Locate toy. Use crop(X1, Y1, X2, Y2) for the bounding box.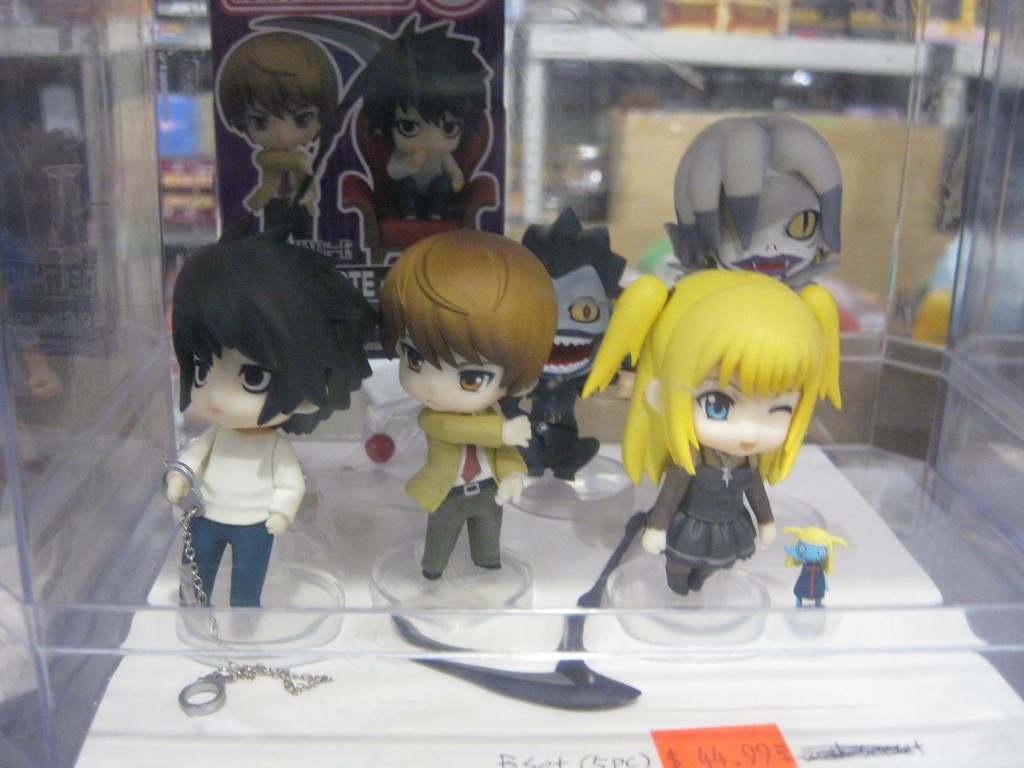
crop(588, 268, 851, 625).
